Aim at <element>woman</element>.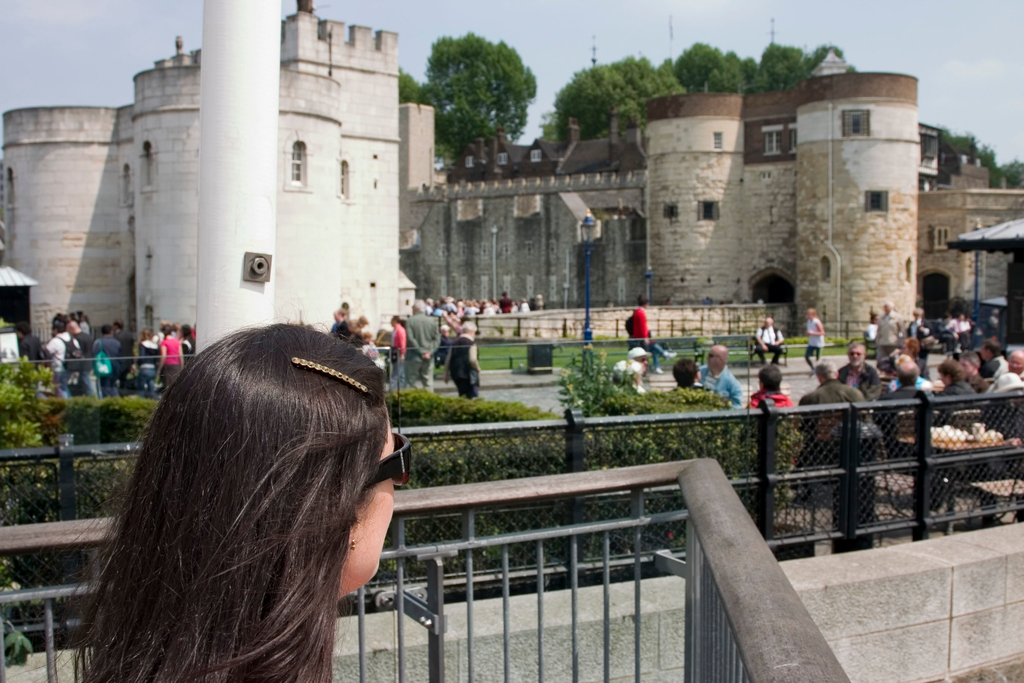
Aimed at detection(51, 310, 454, 682).
